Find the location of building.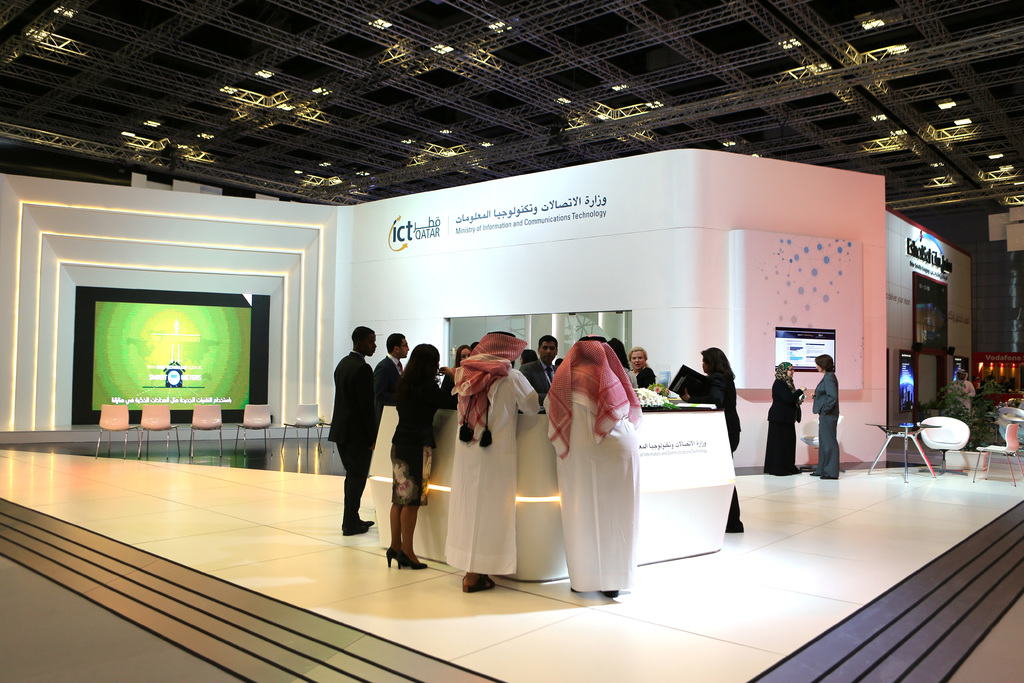
Location: {"left": 2, "top": 0, "right": 1023, "bottom": 682}.
